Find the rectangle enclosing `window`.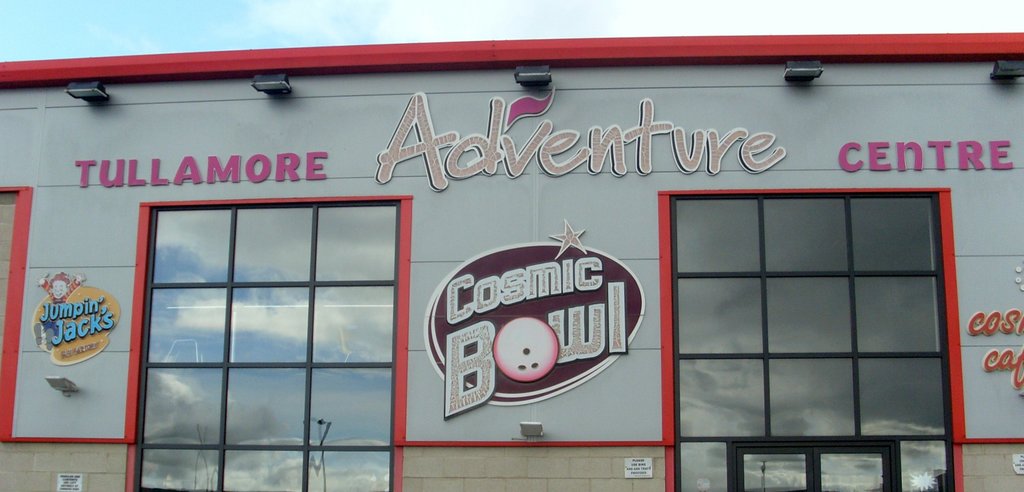
(652,161,968,464).
